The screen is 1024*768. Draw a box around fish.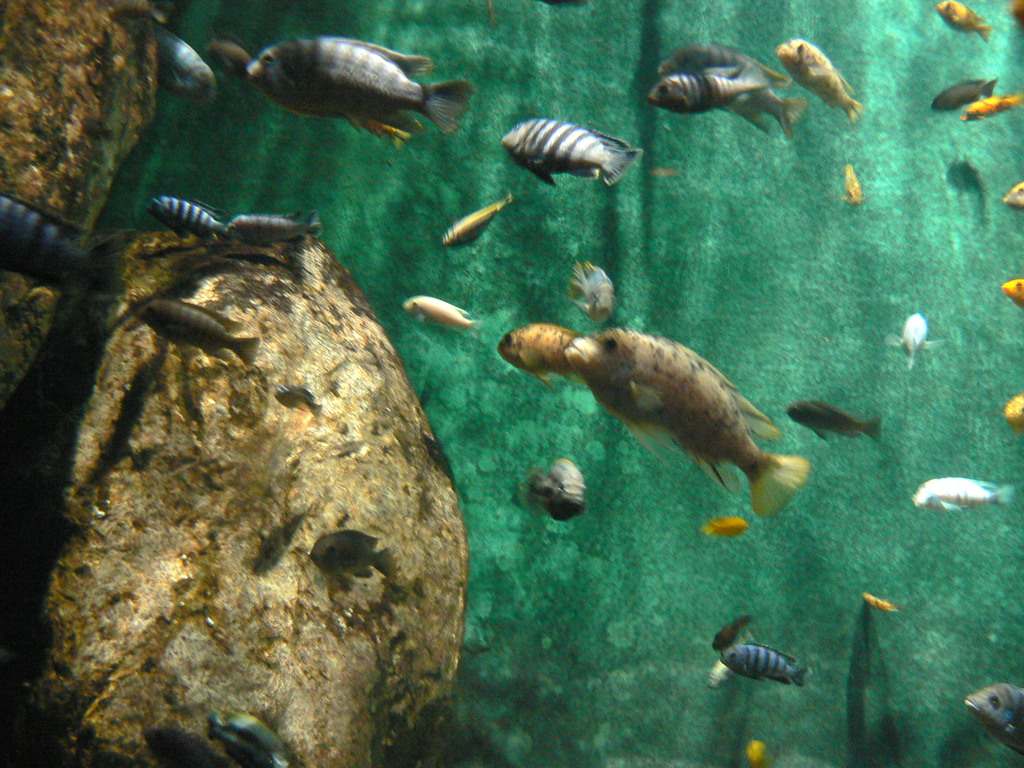
box=[564, 255, 618, 320].
